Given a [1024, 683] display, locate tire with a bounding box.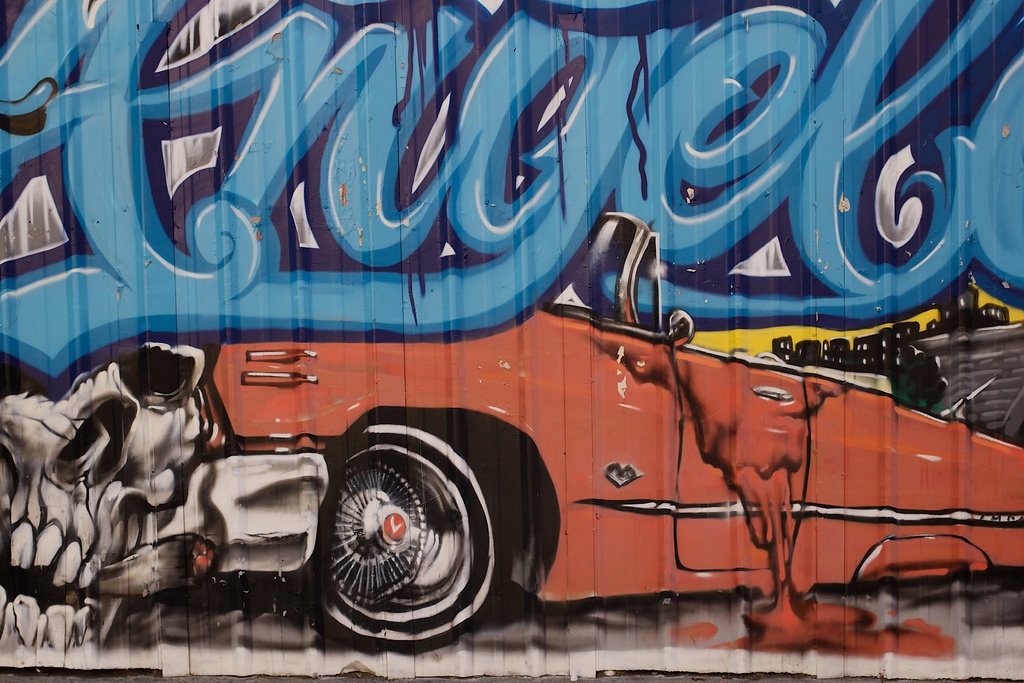
Located: (x1=315, y1=420, x2=509, y2=641).
